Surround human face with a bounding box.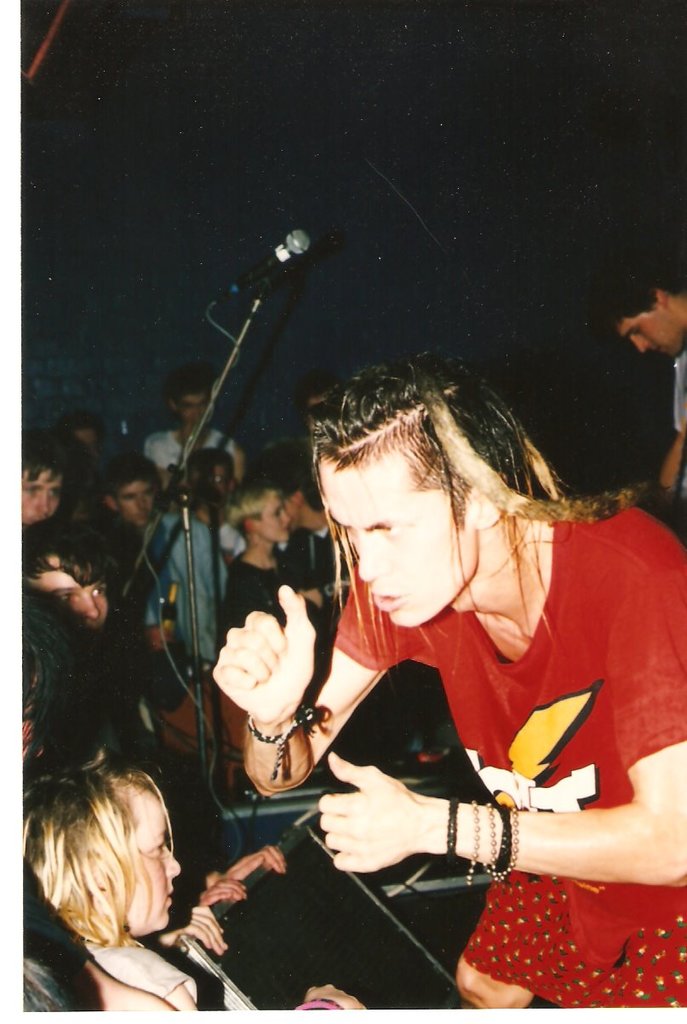
crop(308, 434, 488, 631).
